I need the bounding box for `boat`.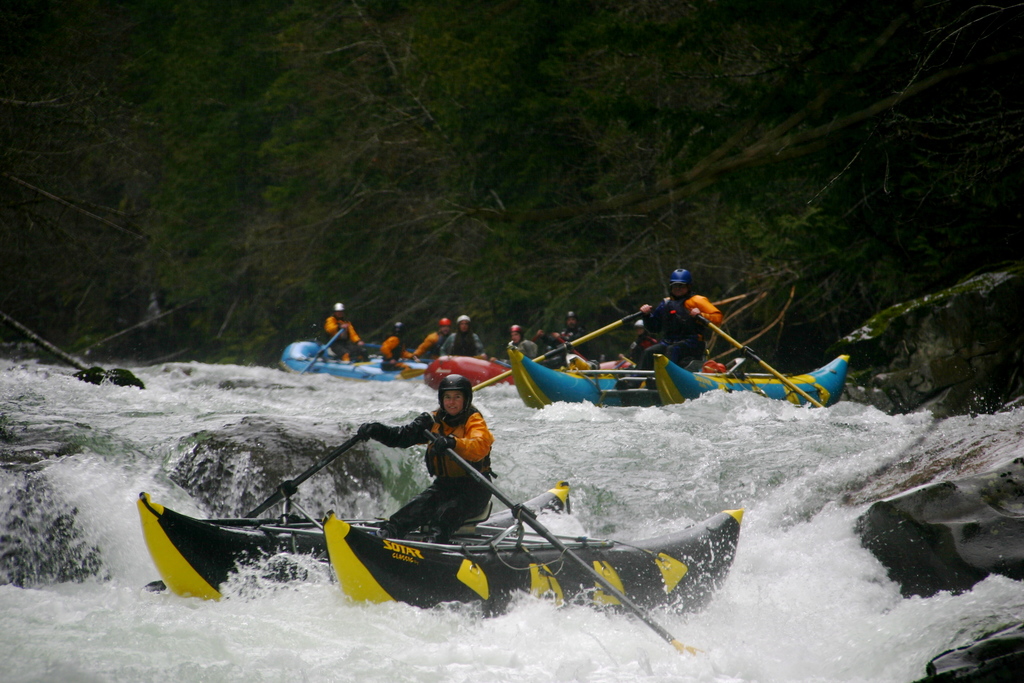
Here it is: (514, 341, 855, 407).
